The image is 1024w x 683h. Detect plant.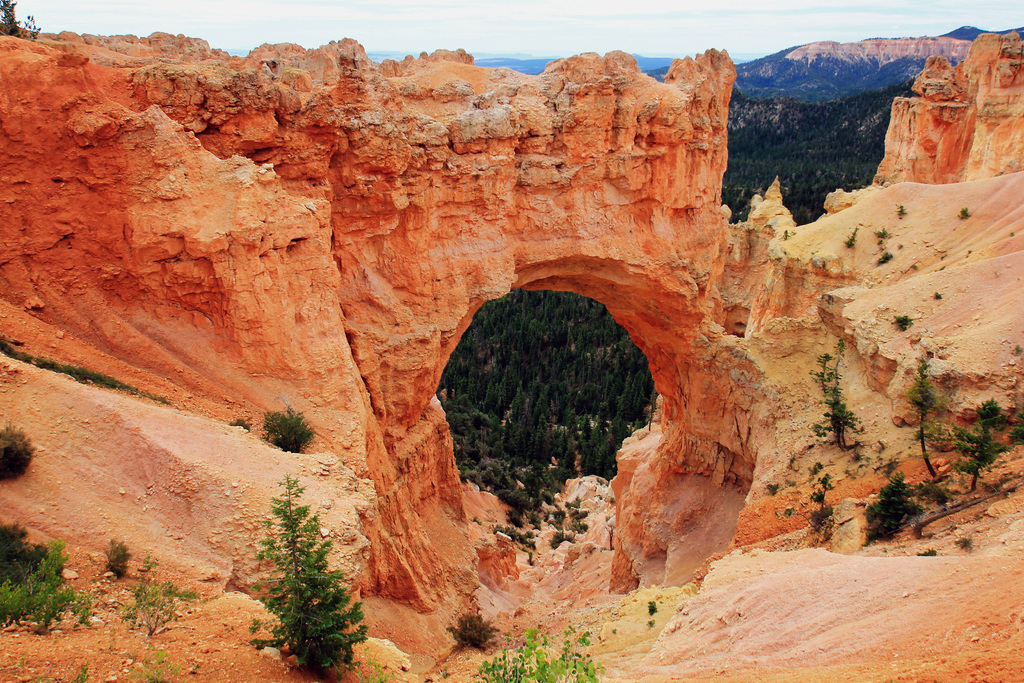
Detection: [828, 393, 846, 447].
